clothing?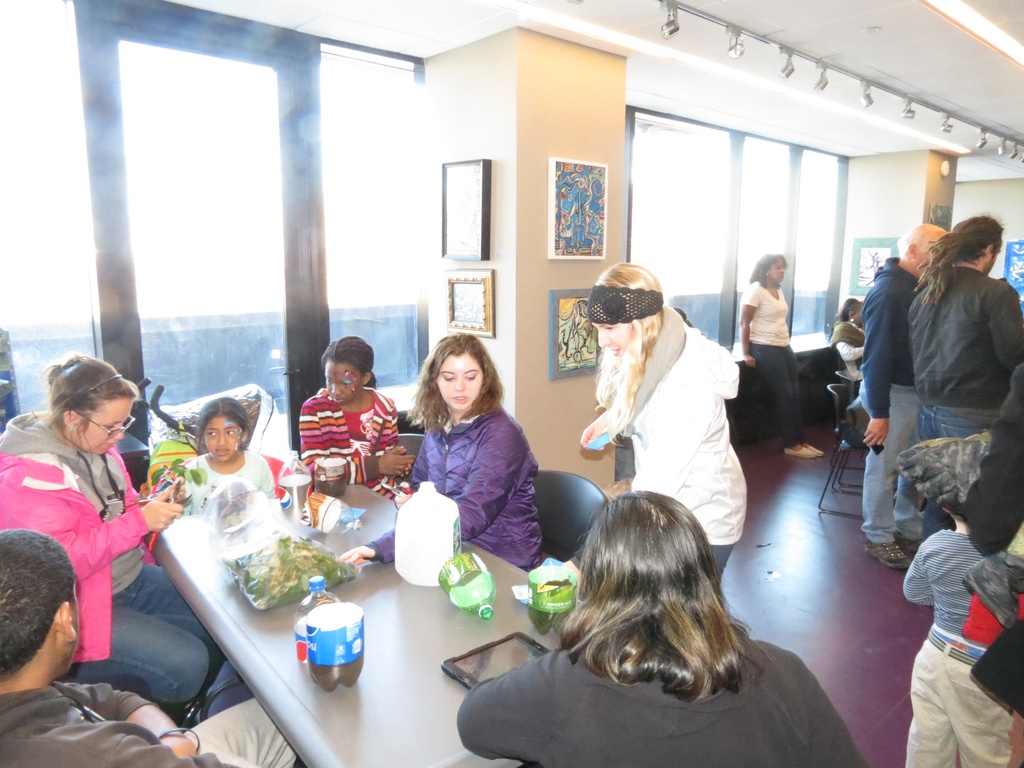
bbox=[0, 678, 299, 767]
